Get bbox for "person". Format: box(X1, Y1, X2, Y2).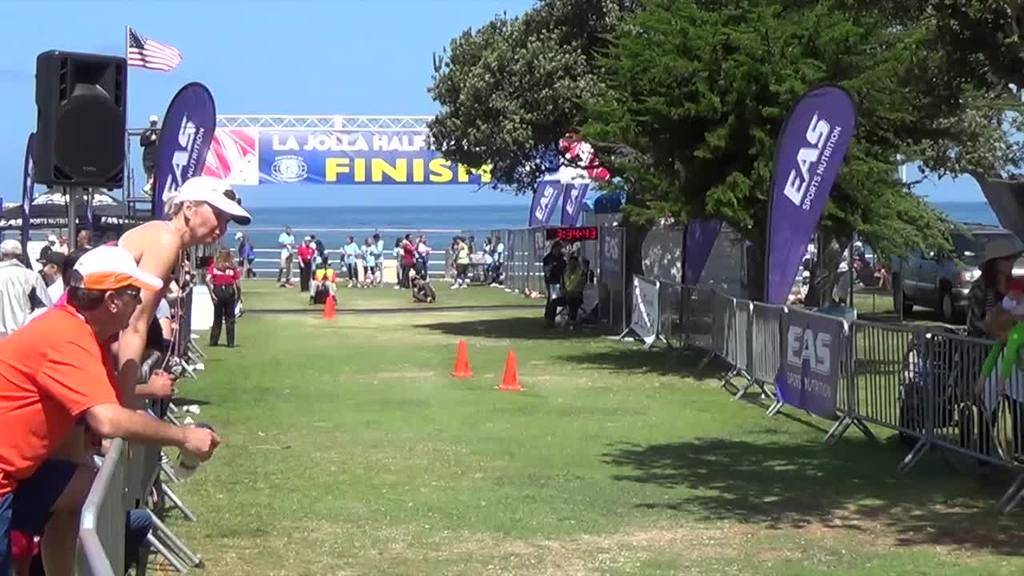
box(542, 254, 584, 330).
